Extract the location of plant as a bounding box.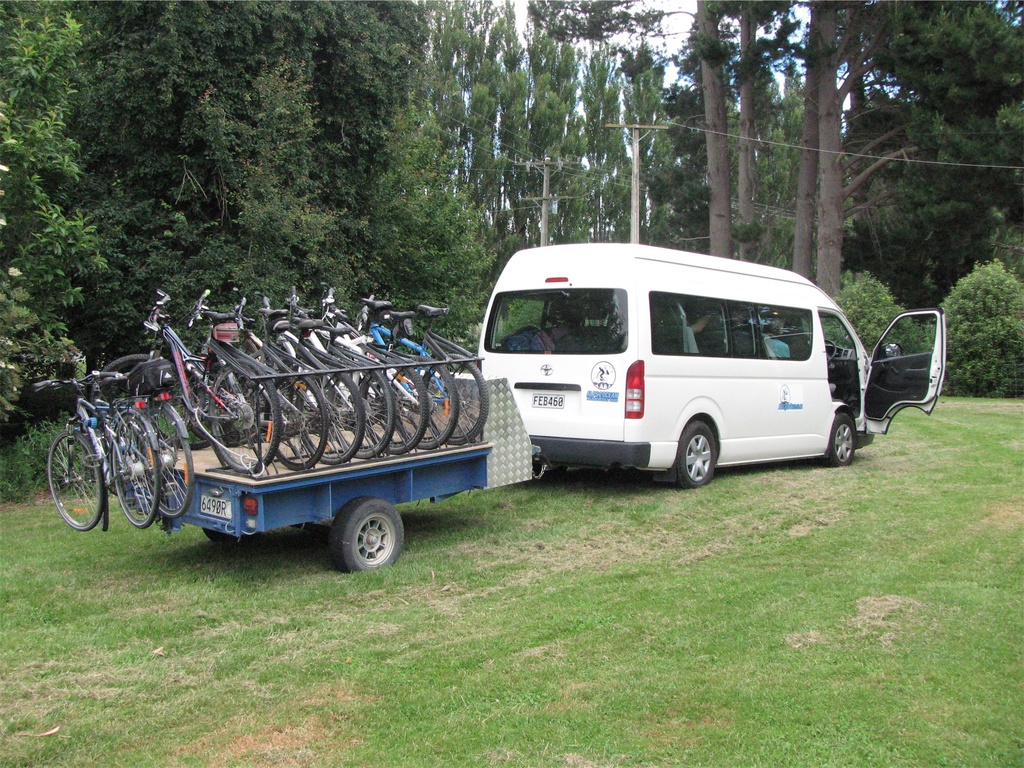
bbox=[921, 254, 1023, 396].
